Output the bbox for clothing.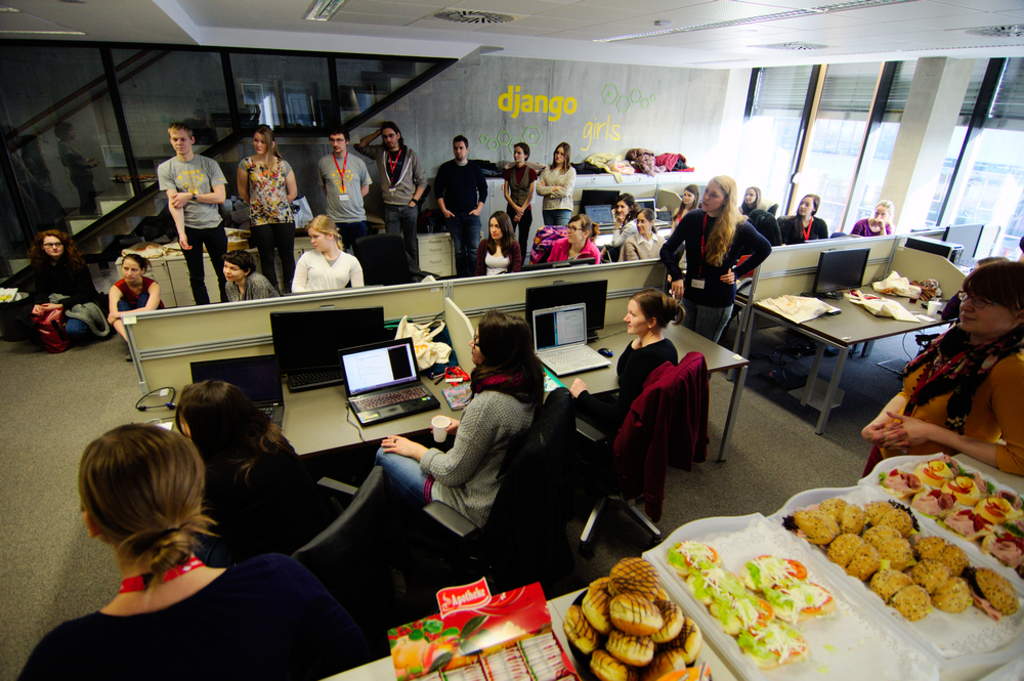
l=777, t=211, r=828, b=244.
